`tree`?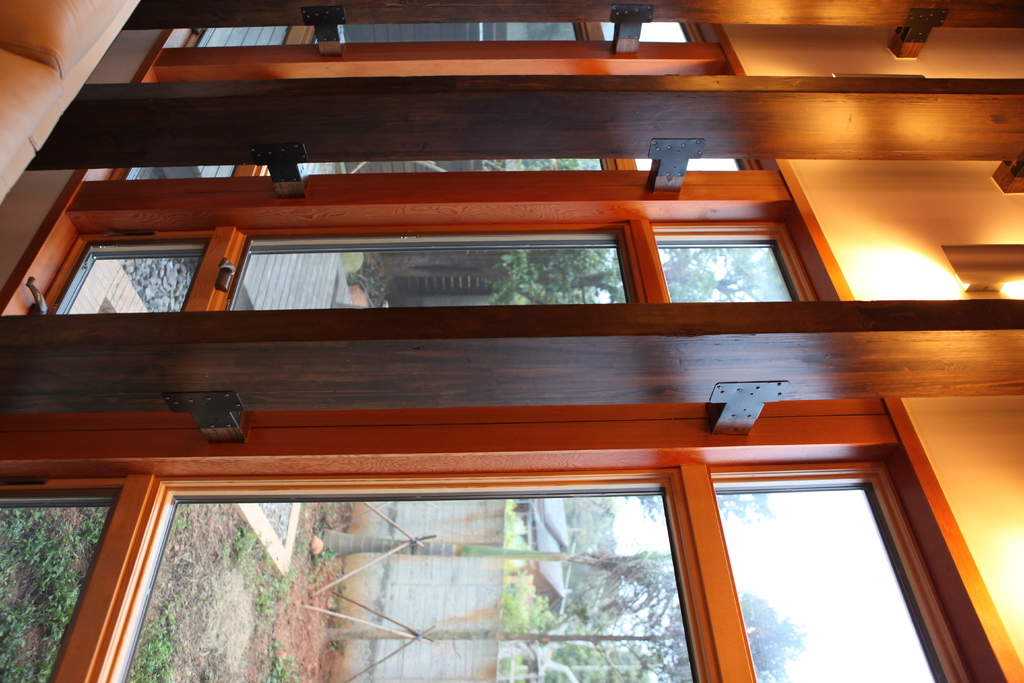
[left=578, top=493, right=792, bottom=532]
